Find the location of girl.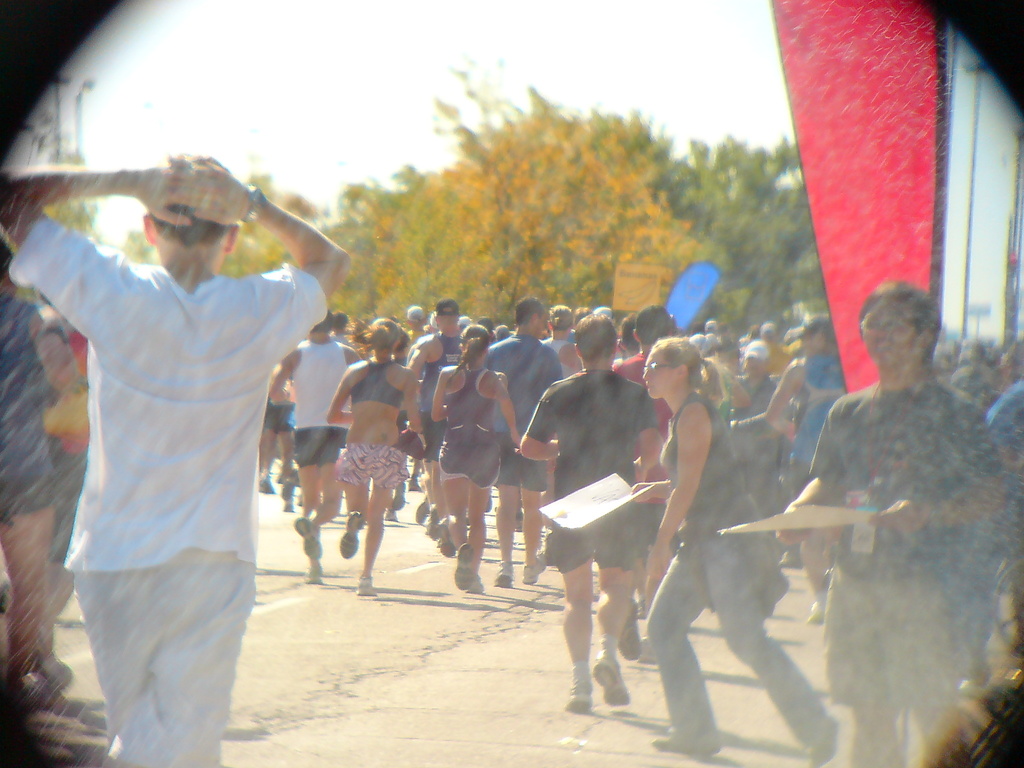
Location: [left=321, top=312, right=424, bottom=593].
